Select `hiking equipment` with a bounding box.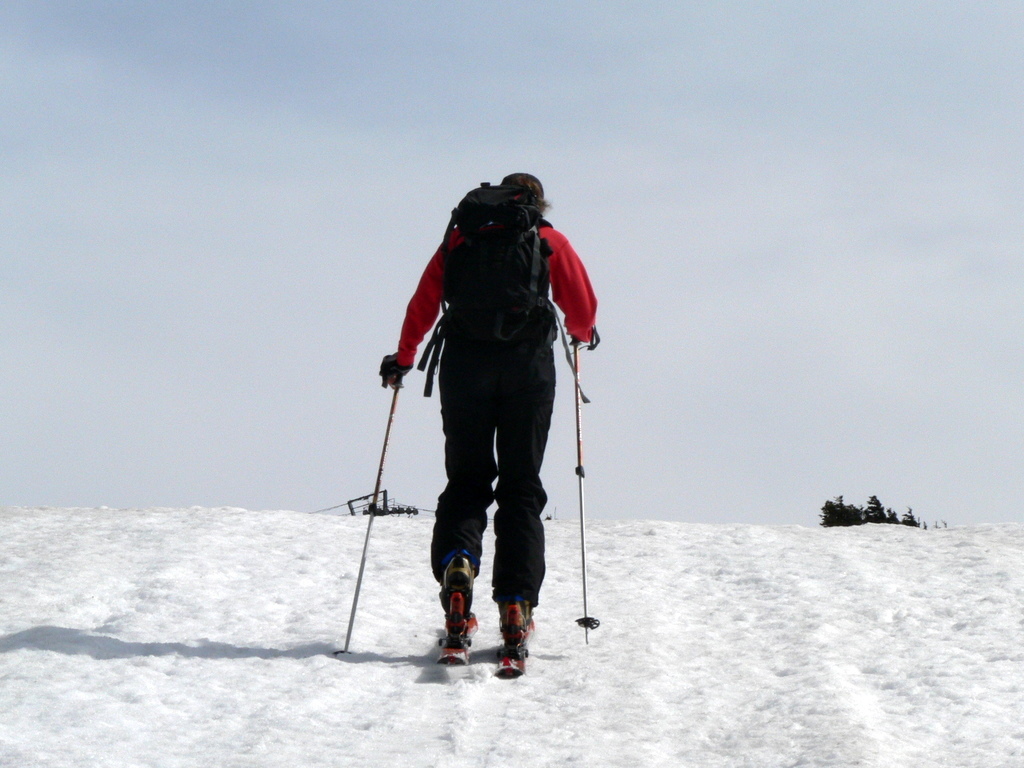
box=[344, 357, 403, 676].
